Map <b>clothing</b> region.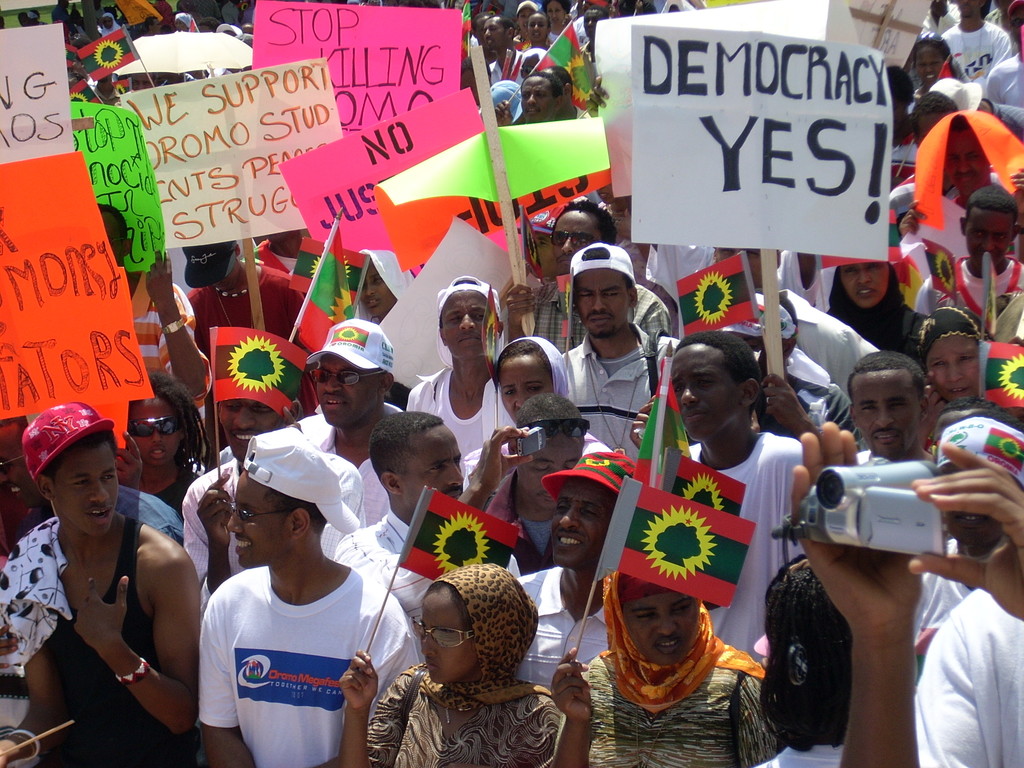
Mapped to <box>491,52,528,81</box>.
